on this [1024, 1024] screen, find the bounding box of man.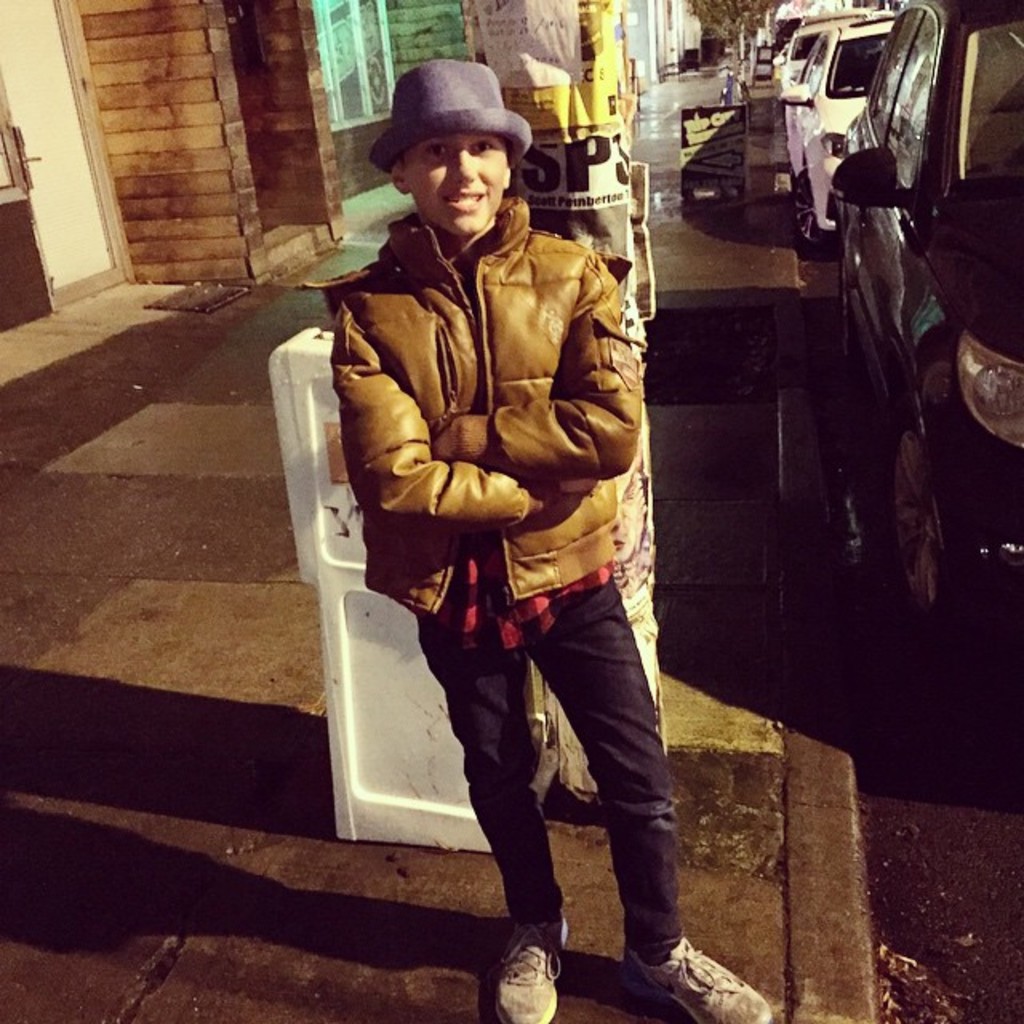
Bounding box: left=315, top=59, right=794, bottom=1022.
